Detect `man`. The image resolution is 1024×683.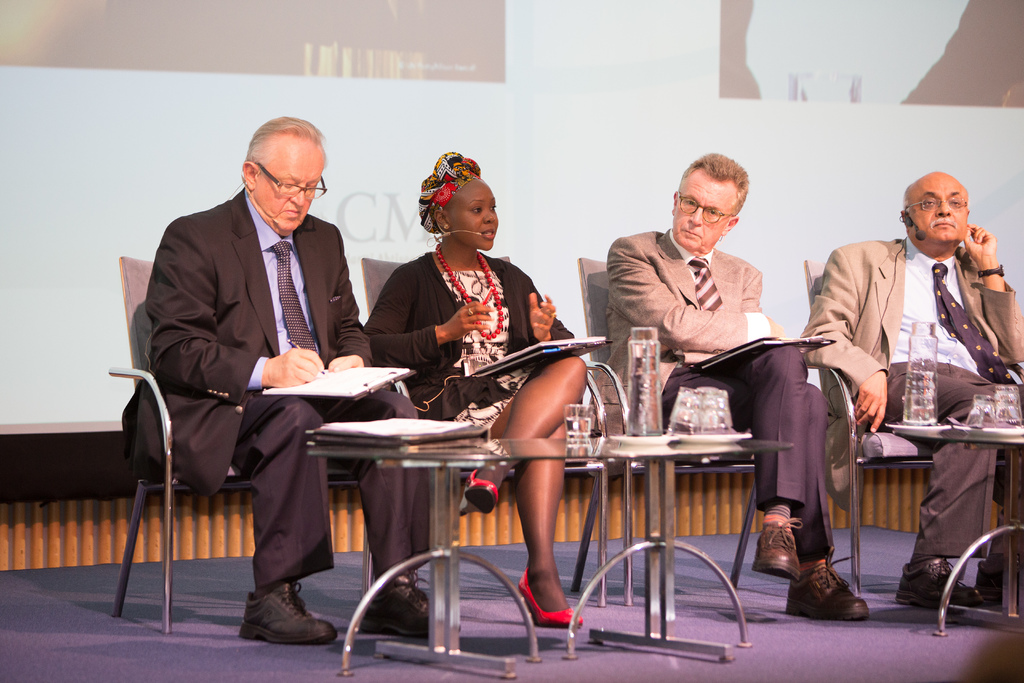
pyautogui.locateOnScreen(780, 158, 1023, 627).
